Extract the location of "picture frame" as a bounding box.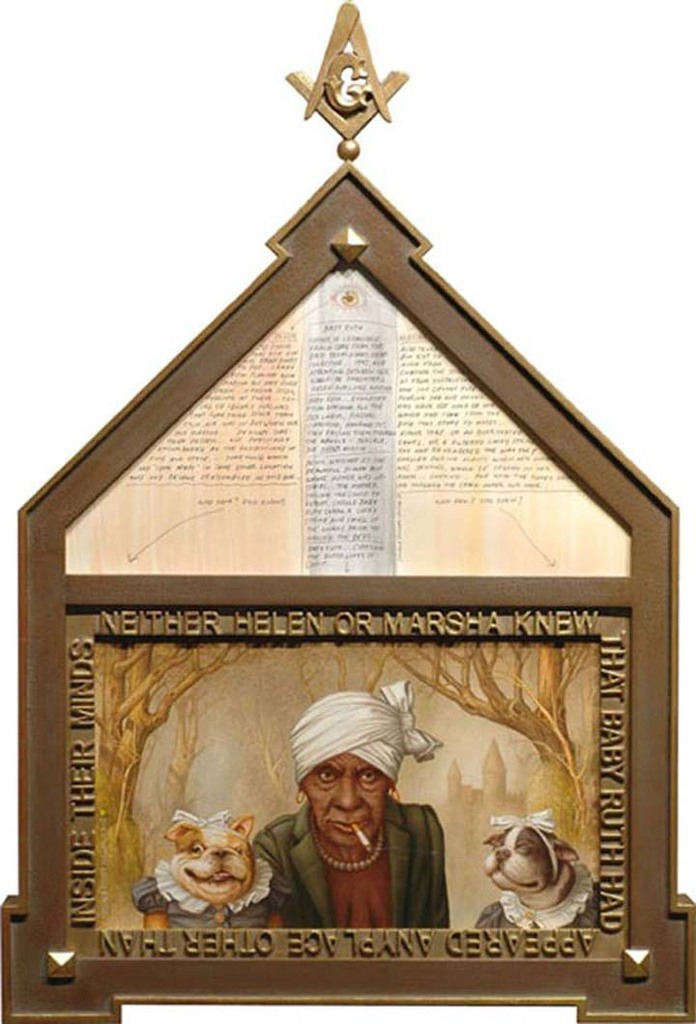
<bbox>13, 174, 633, 1002</bbox>.
